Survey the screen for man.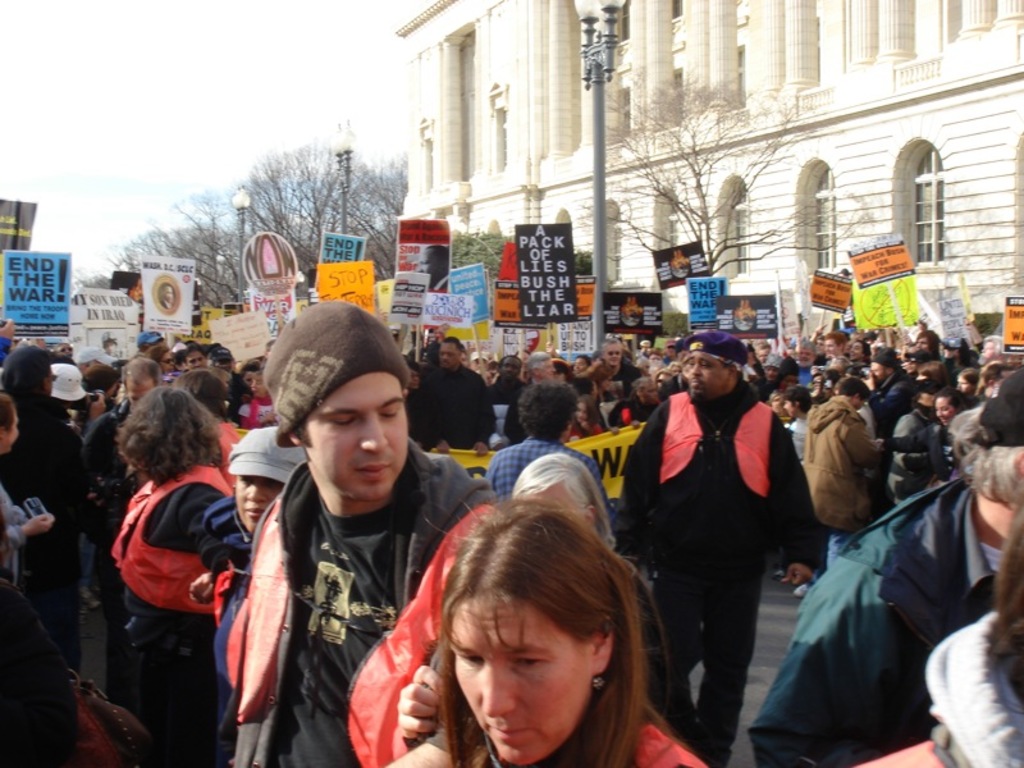
Survey found: rect(416, 243, 448, 291).
